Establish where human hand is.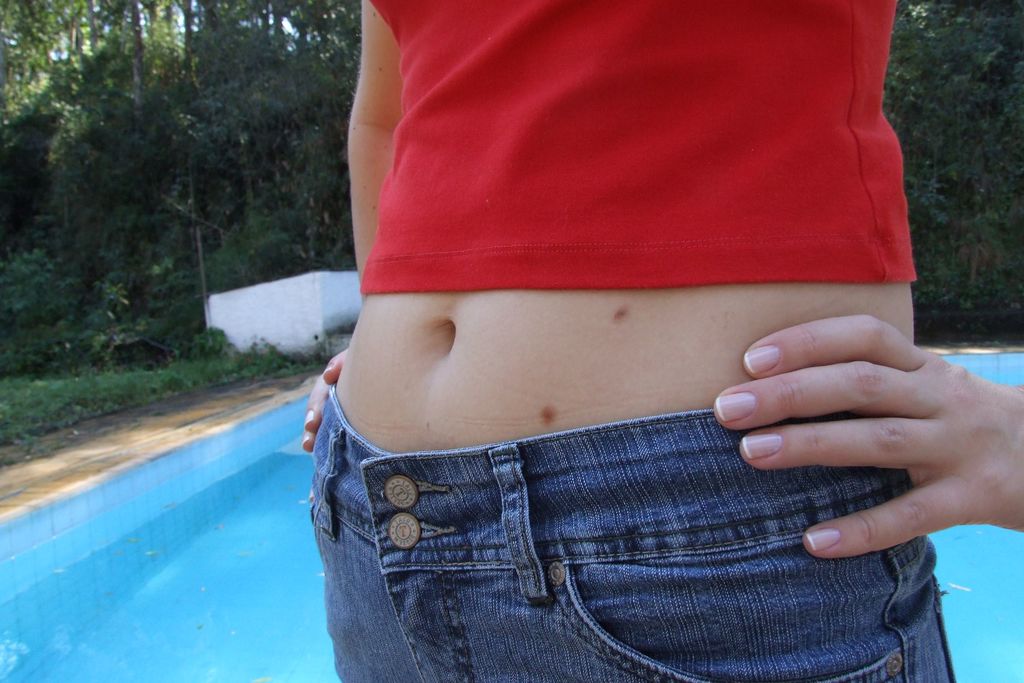
Established at select_region(300, 345, 348, 504).
